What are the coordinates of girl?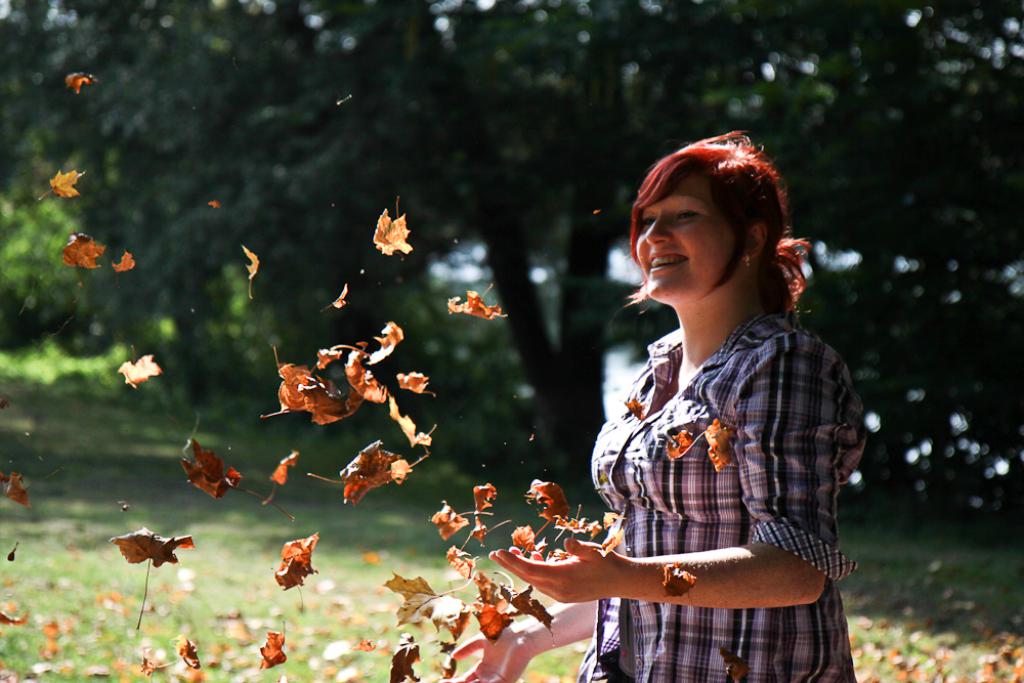
{"left": 482, "top": 132, "right": 863, "bottom": 682}.
